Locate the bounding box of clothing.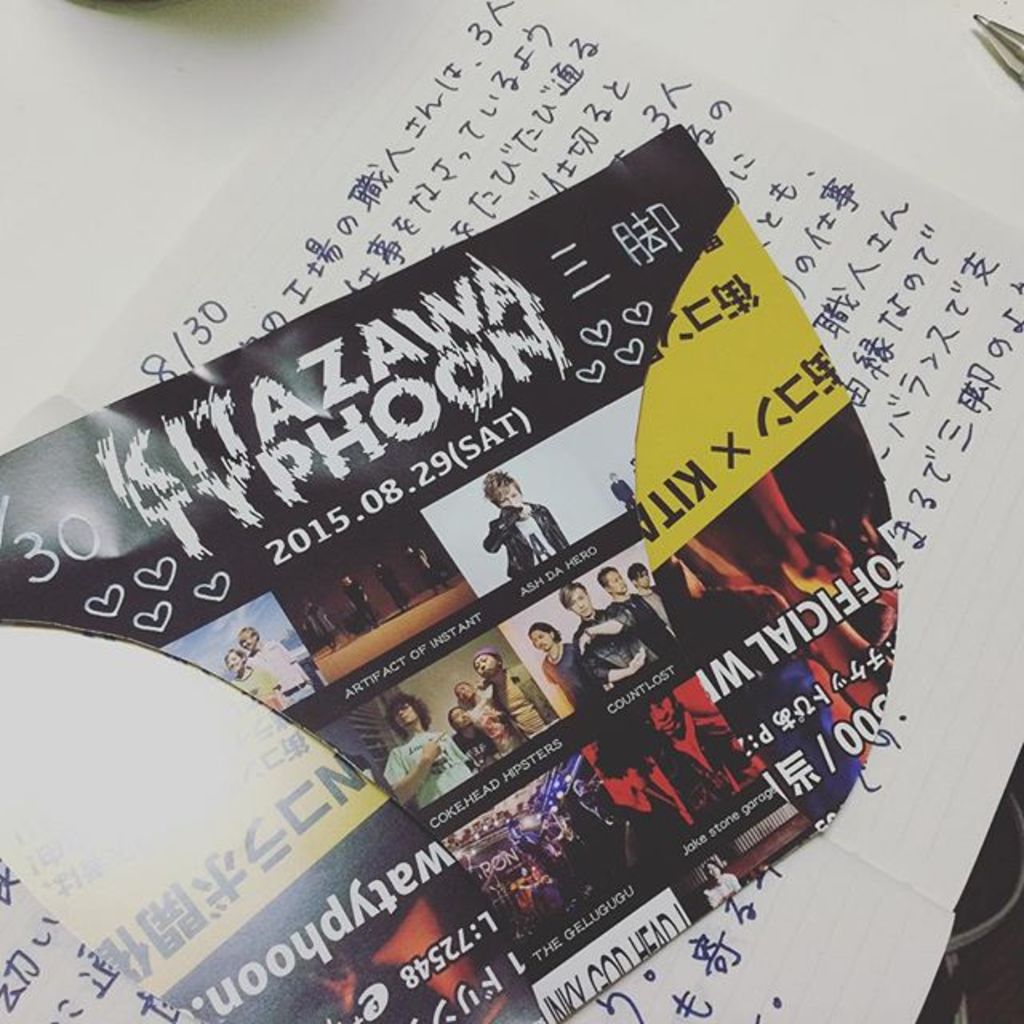
Bounding box: (232, 662, 294, 710).
